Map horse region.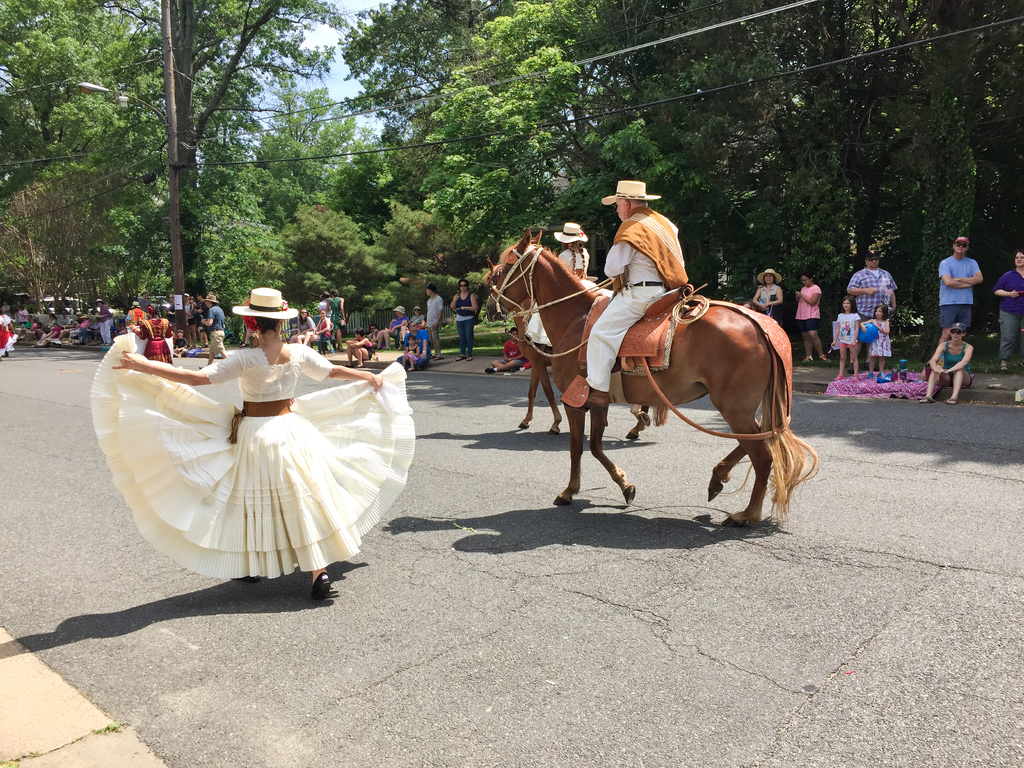
Mapped to (x1=479, y1=227, x2=817, y2=527).
